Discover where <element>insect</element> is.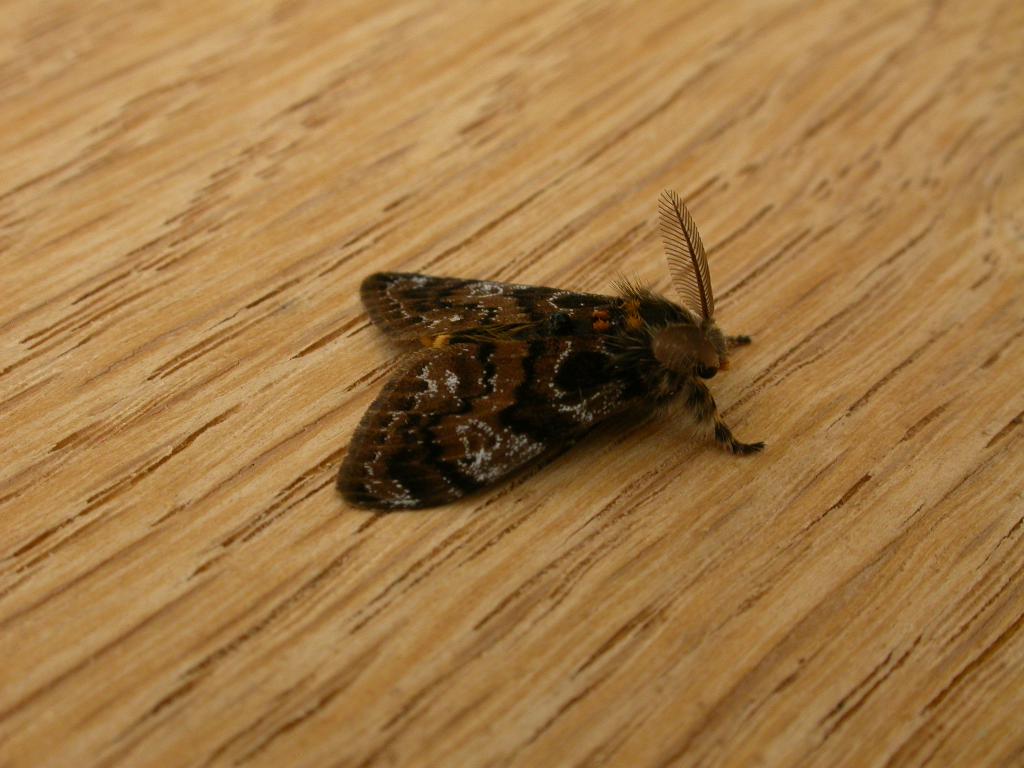
Discovered at [333,186,764,500].
